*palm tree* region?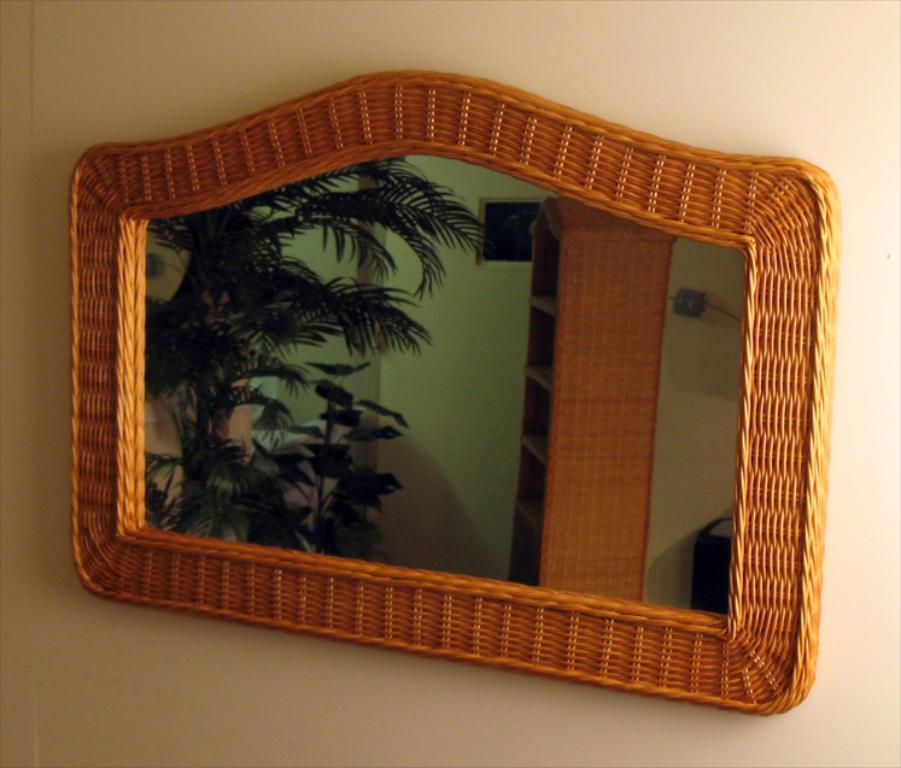
l=136, t=175, r=485, b=541
